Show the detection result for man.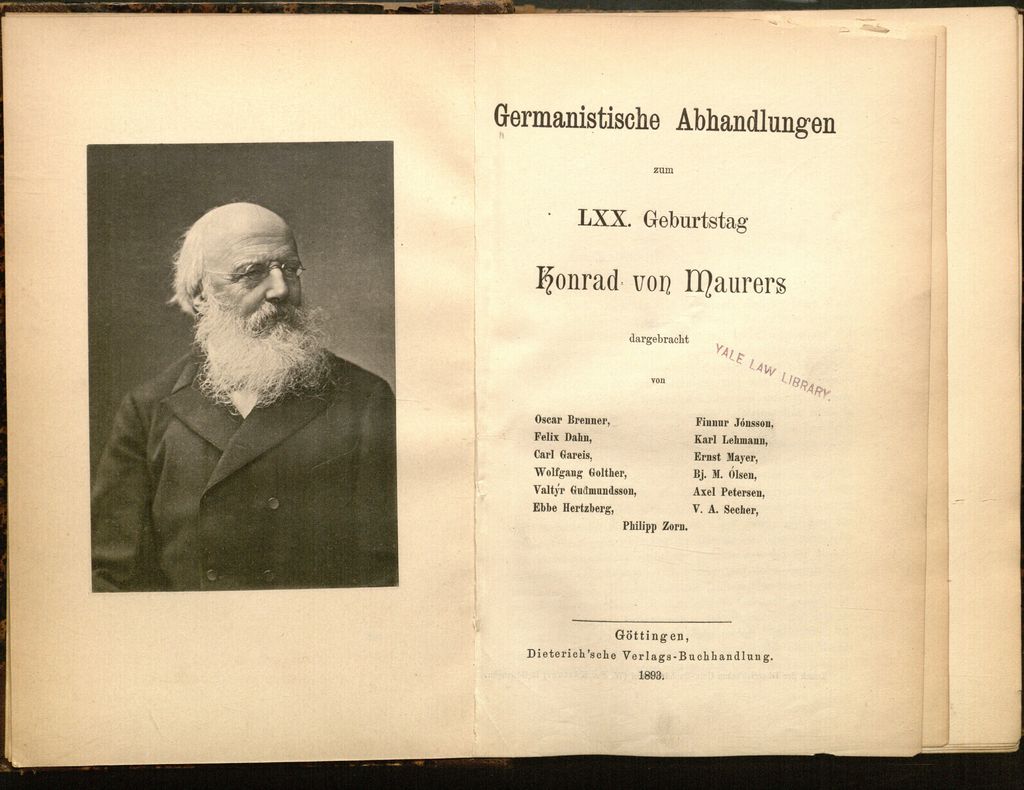
{"x1": 90, "y1": 202, "x2": 396, "y2": 590}.
